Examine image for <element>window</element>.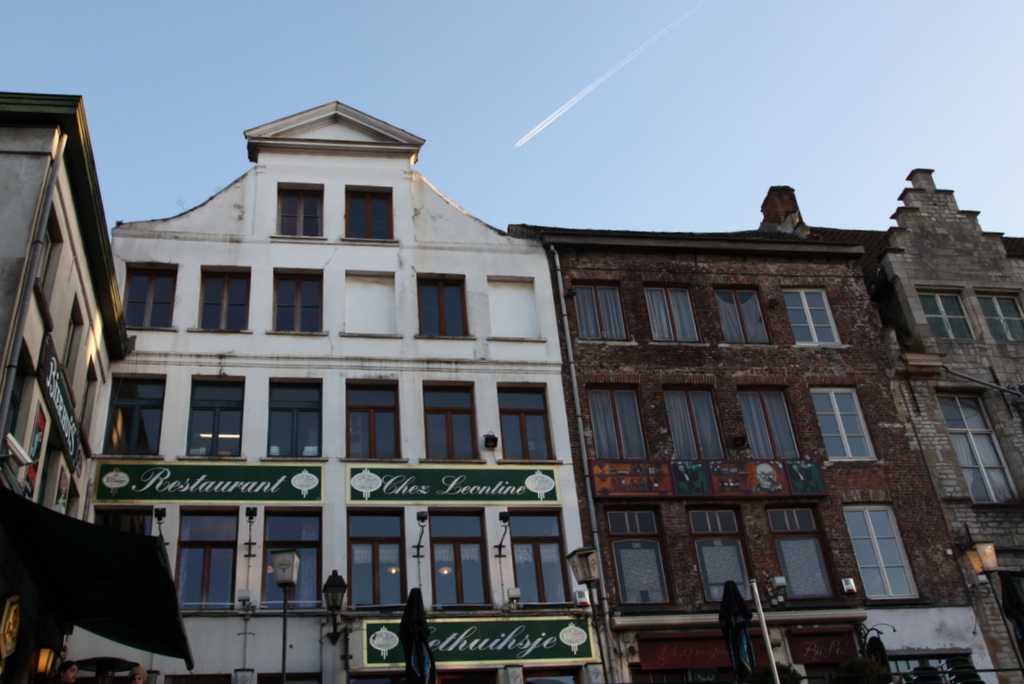
Examination result: region(500, 384, 553, 459).
